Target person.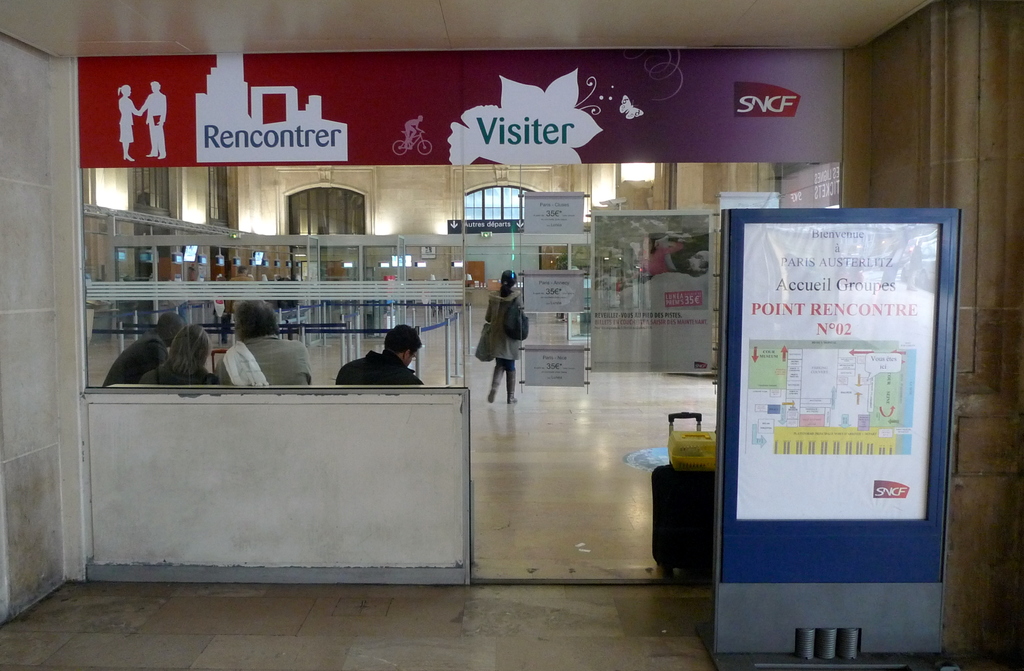
Target region: BBox(213, 300, 314, 386).
